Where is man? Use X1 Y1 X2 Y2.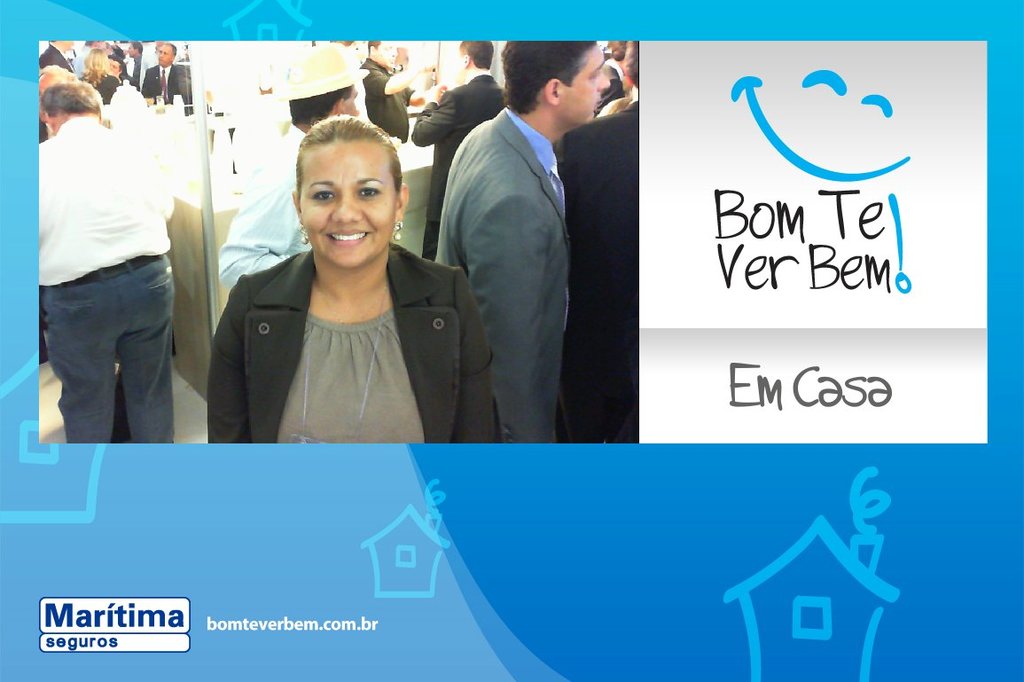
27 38 205 463.
